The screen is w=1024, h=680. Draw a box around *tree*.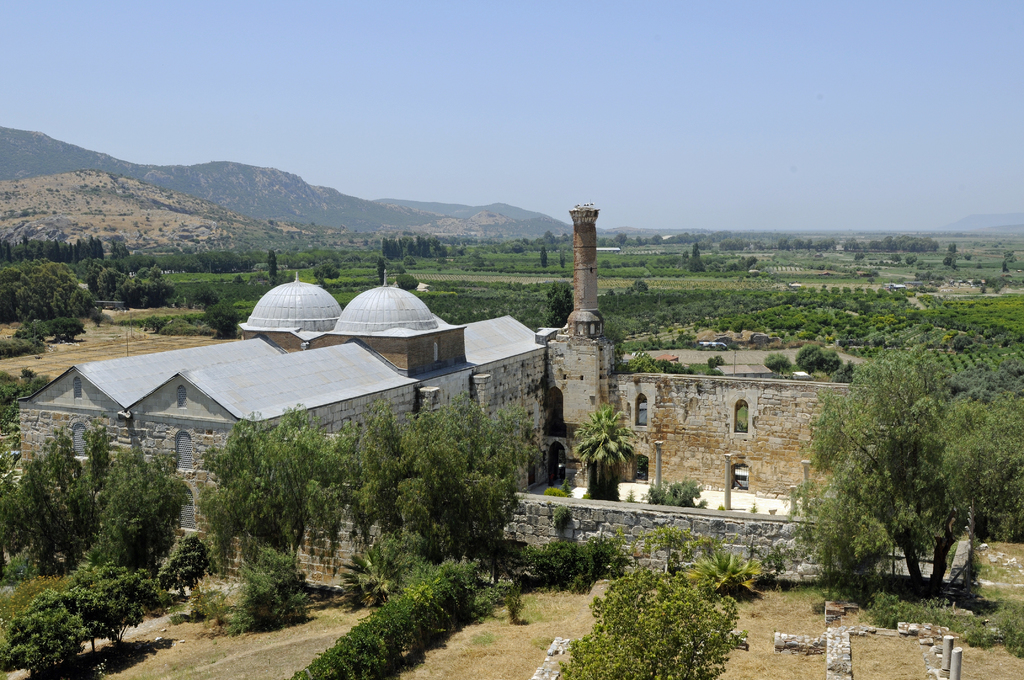
x1=0 y1=238 x2=13 y2=257.
